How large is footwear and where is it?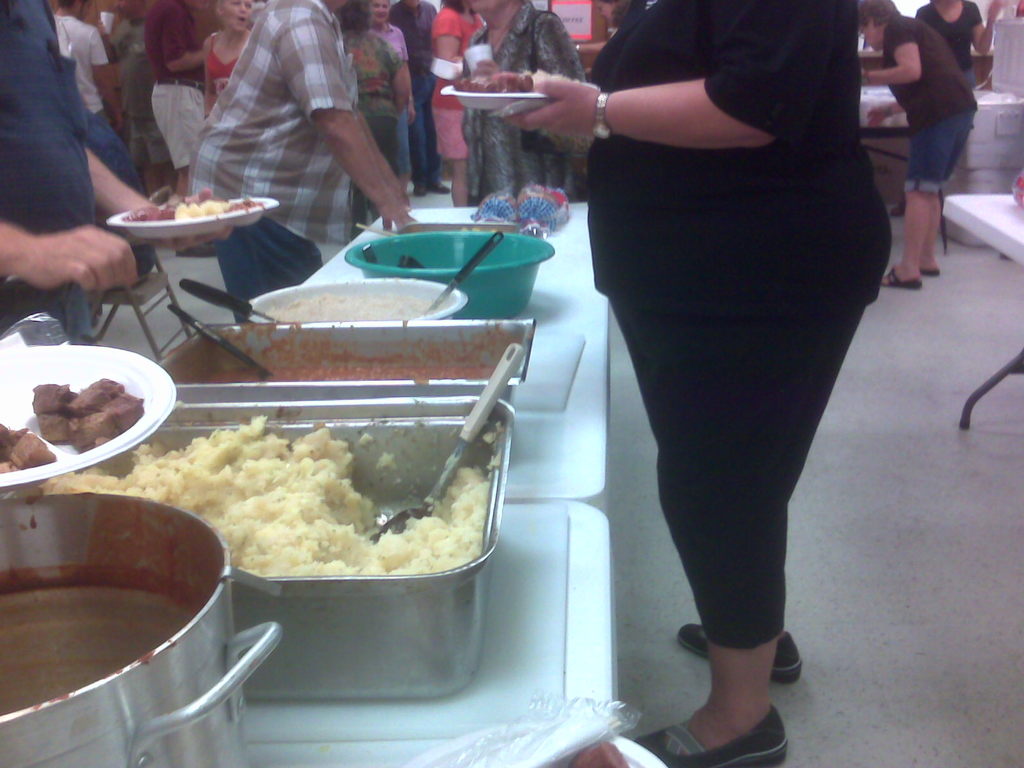
Bounding box: pyautogui.locateOnScreen(920, 248, 941, 278).
